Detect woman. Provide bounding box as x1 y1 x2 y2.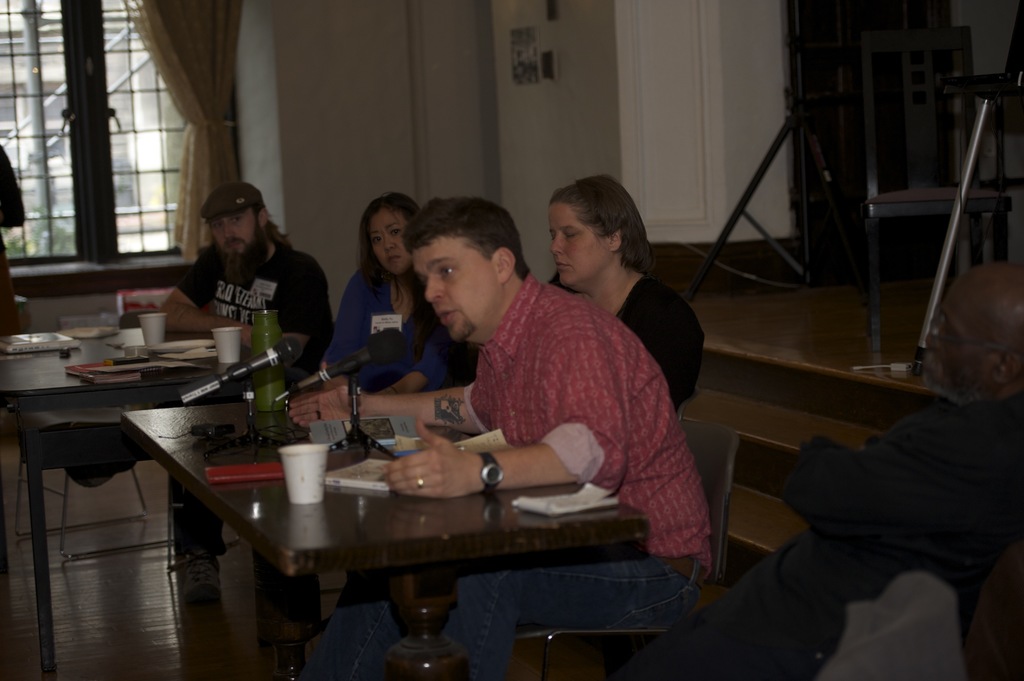
308 186 468 397.
